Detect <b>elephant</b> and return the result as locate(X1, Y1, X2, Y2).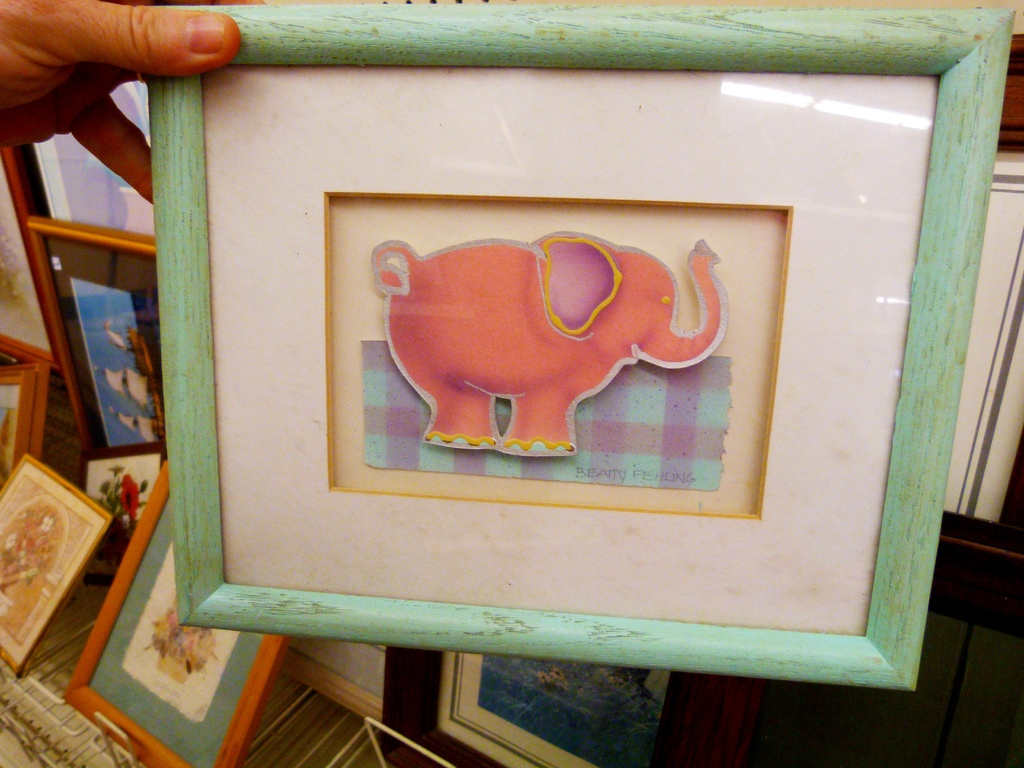
locate(342, 209, 730, 455).
